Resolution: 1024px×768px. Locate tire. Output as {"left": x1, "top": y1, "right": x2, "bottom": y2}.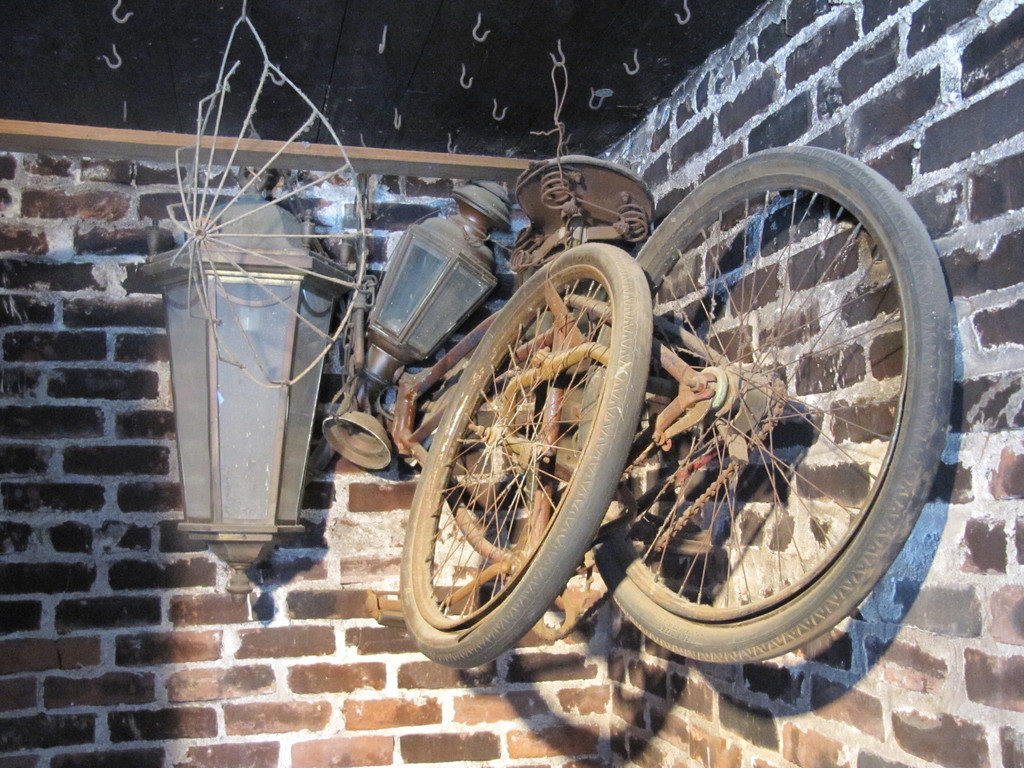
{"left": 394, "top": 241, "right": 652, "bottom": 667}.
